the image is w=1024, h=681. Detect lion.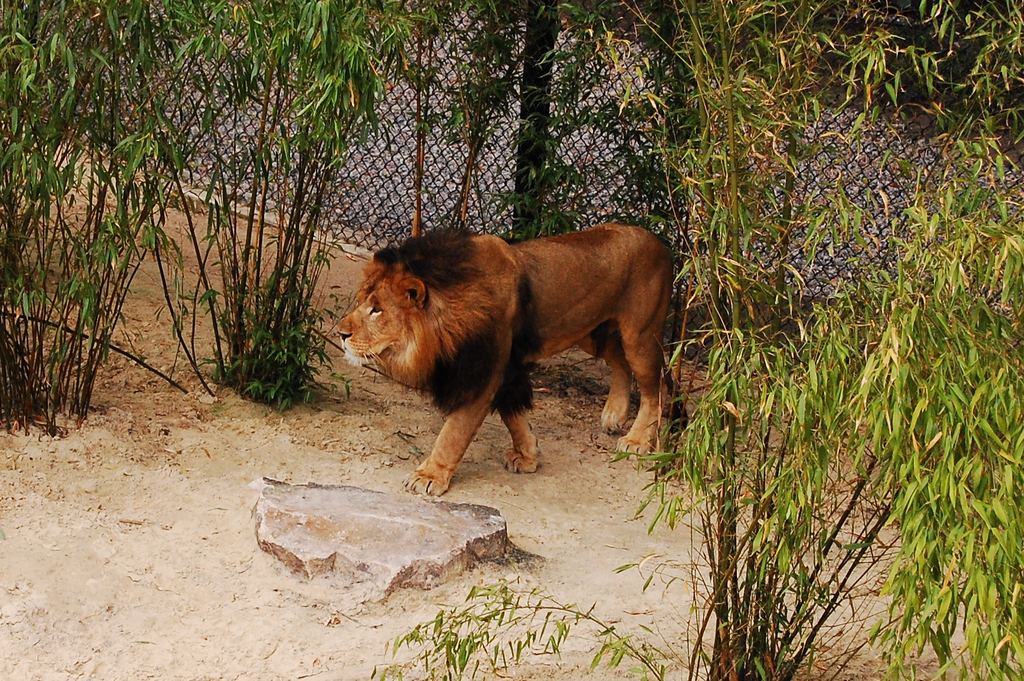
Detection: 338,224,692,498.
